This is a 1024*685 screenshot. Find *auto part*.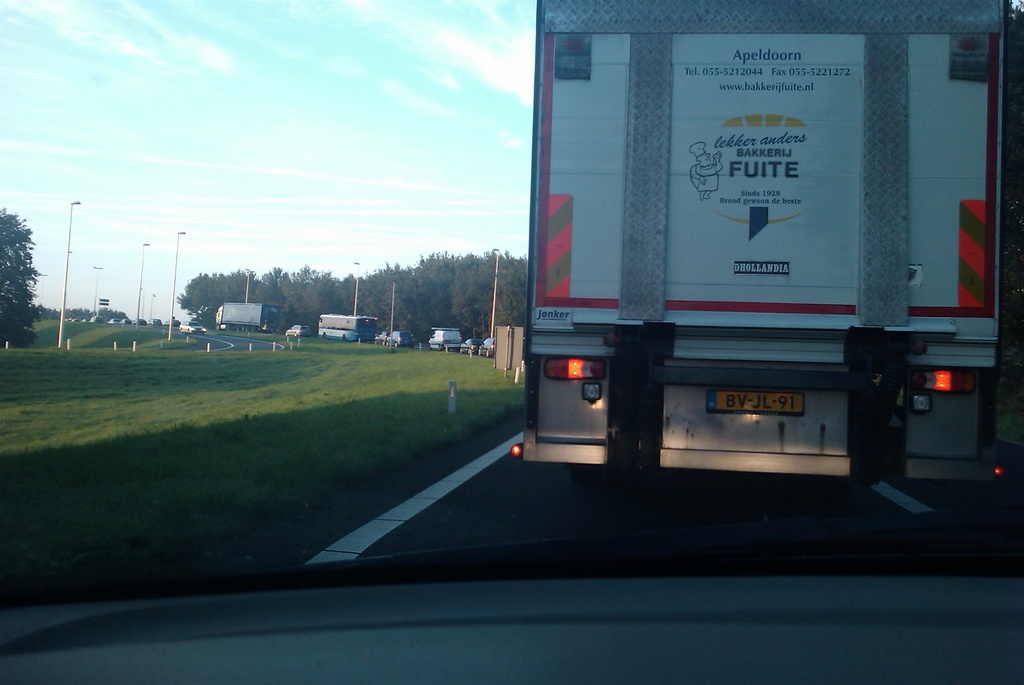
Bounding box: x1=548 y1=362 x2=611 y2=390.
